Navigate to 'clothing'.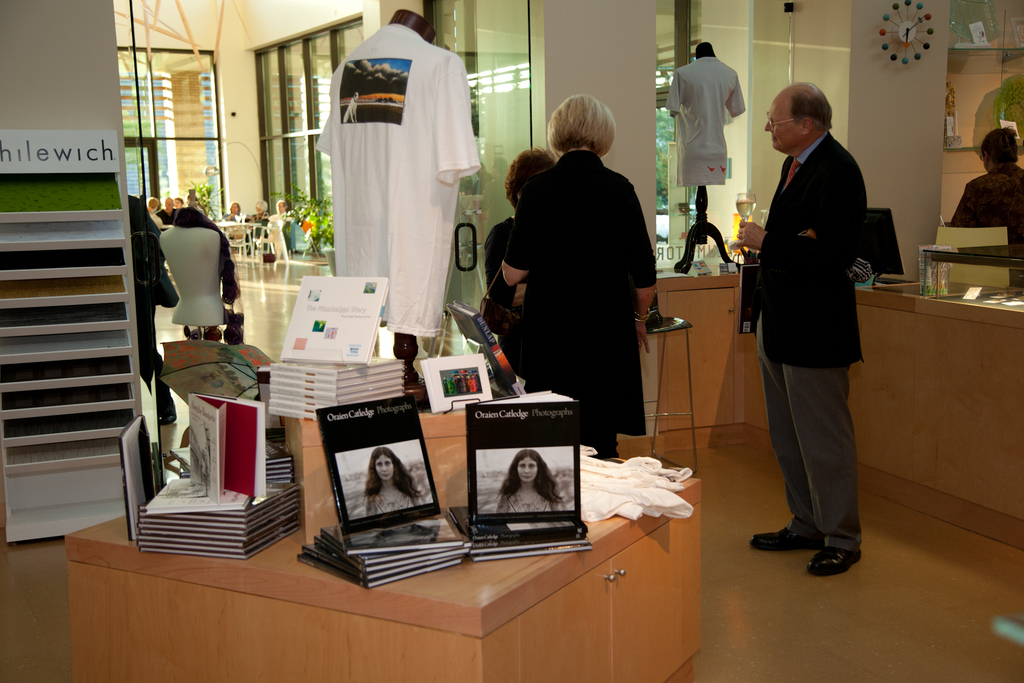
Navigation target: pyautogui.locateOnScreen(751, 132, 867, 555).
